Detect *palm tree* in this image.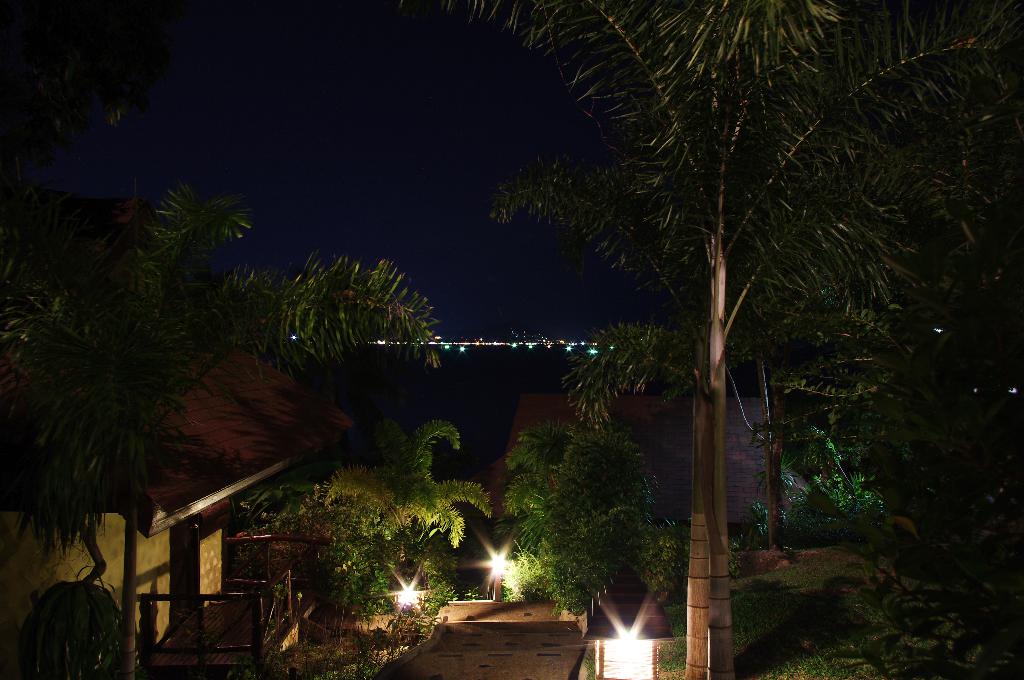
Detection: pyautogui.locateOnScreen(321, 401, 490, 625).
